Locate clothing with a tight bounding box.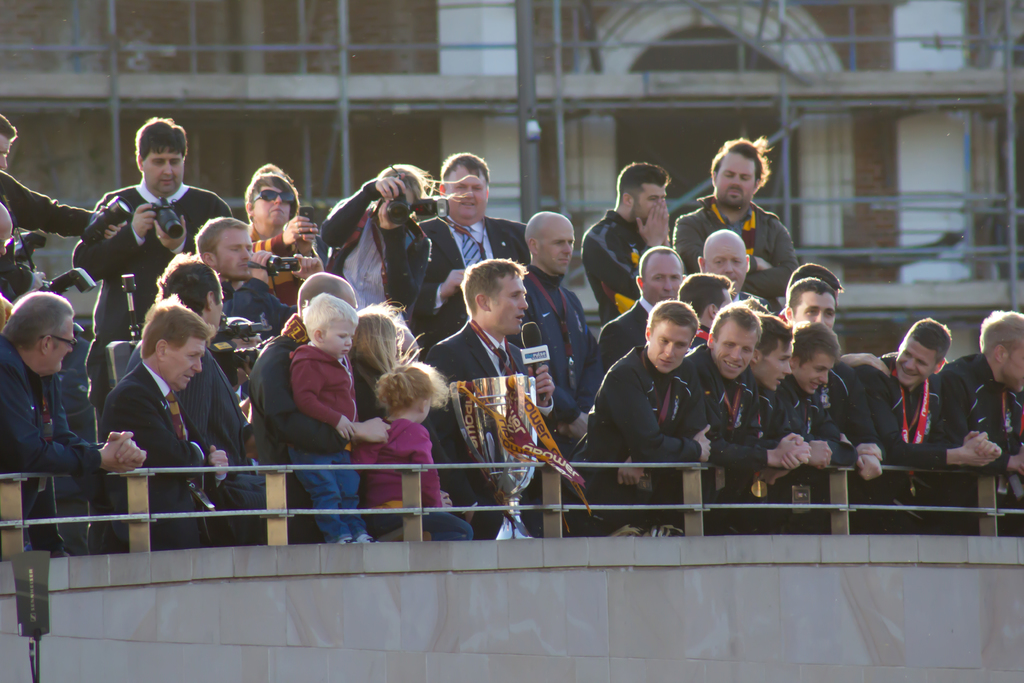
Rect(252, 242, 307, 308).
